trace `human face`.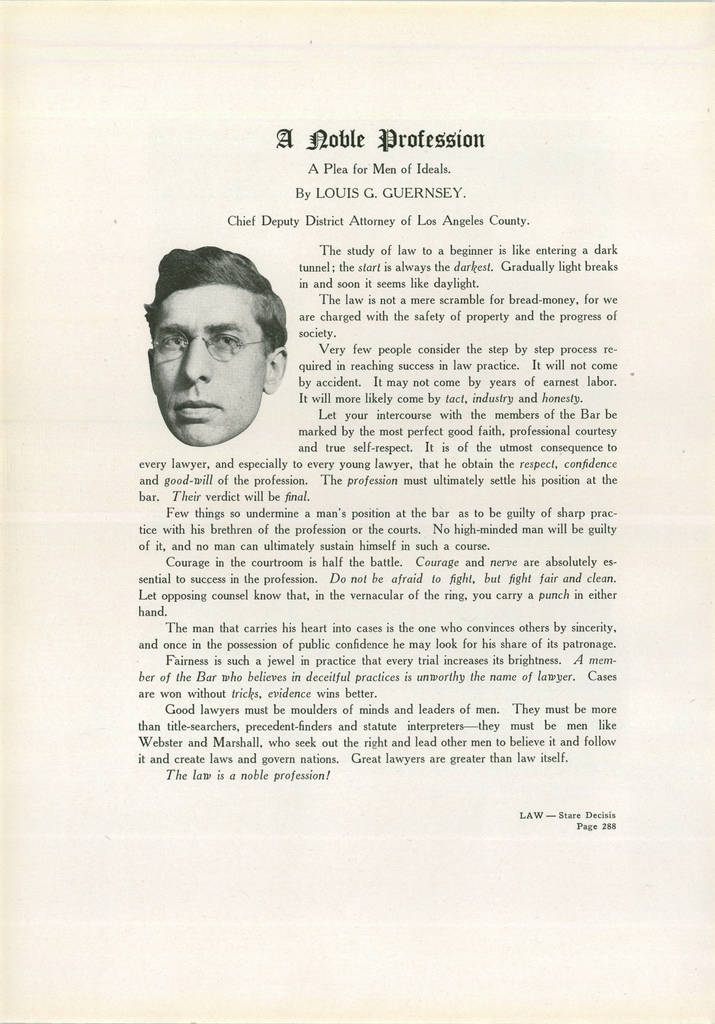
Traced to select_region(150, 282, 264, 449).
